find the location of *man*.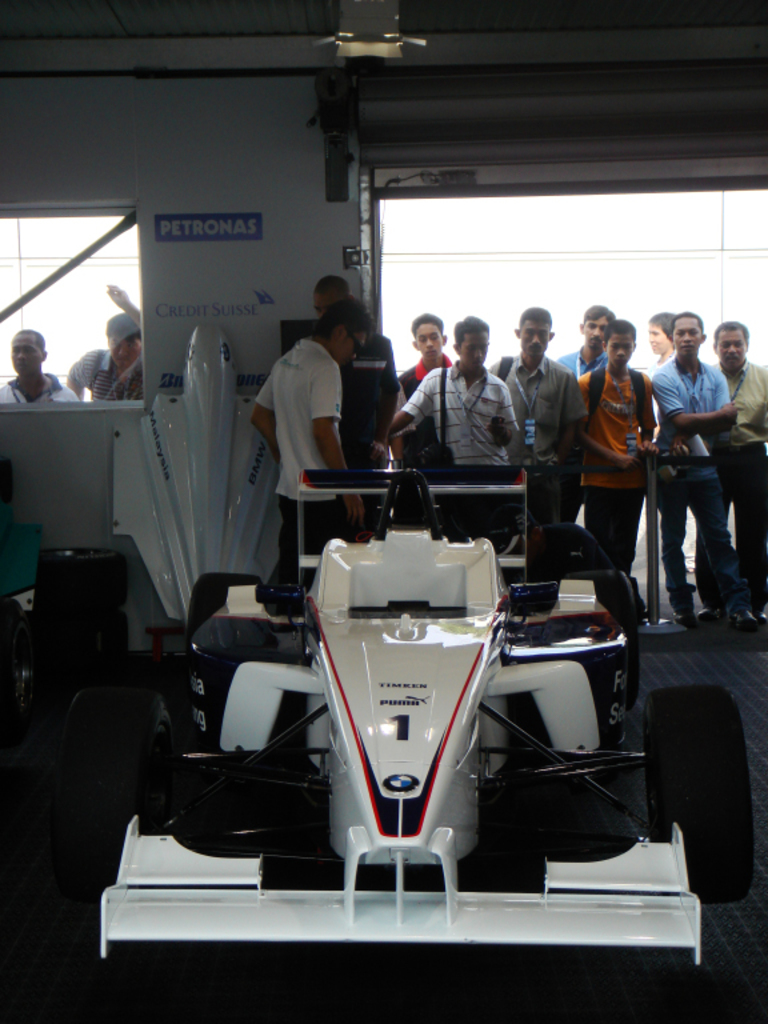
Location: [left=556, top=304, right=616, bottom=372].
